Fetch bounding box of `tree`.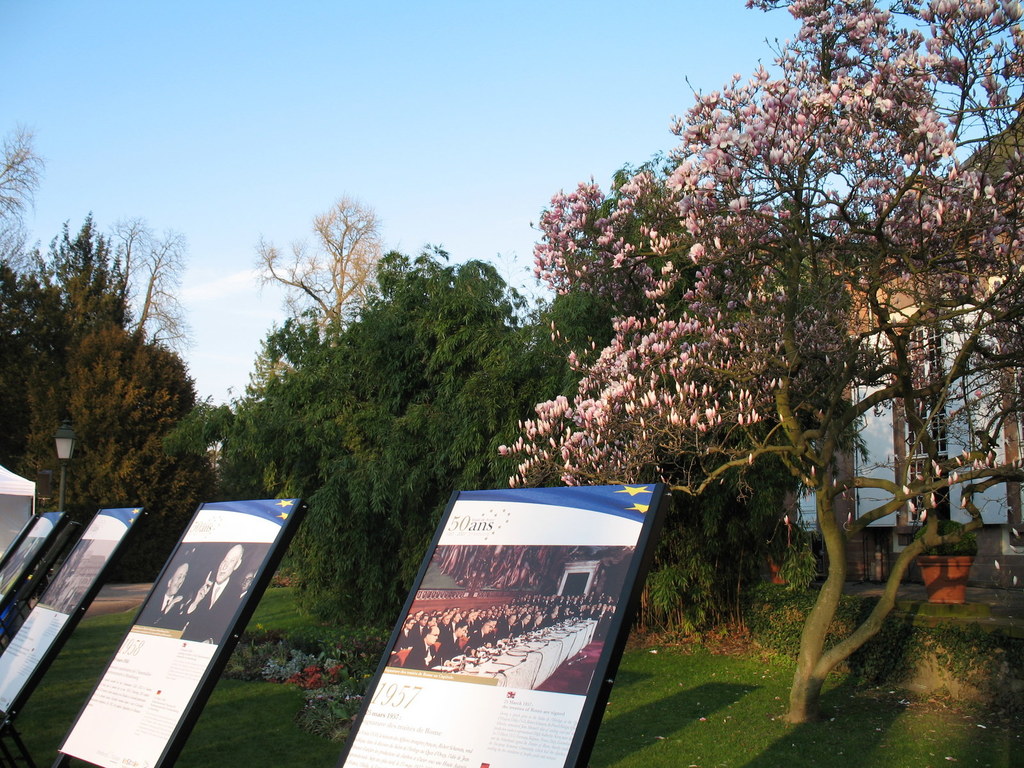
Bbox: [x1=248, y1=186, x2=396, y2=342].
